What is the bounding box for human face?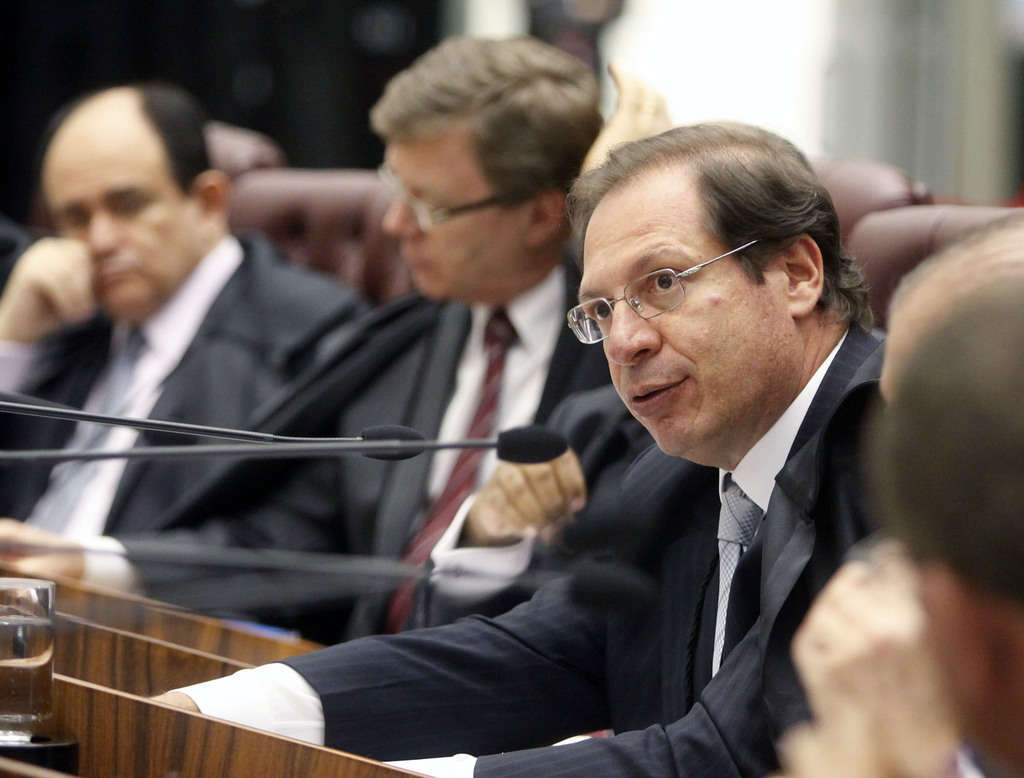
575:169:785:451.
